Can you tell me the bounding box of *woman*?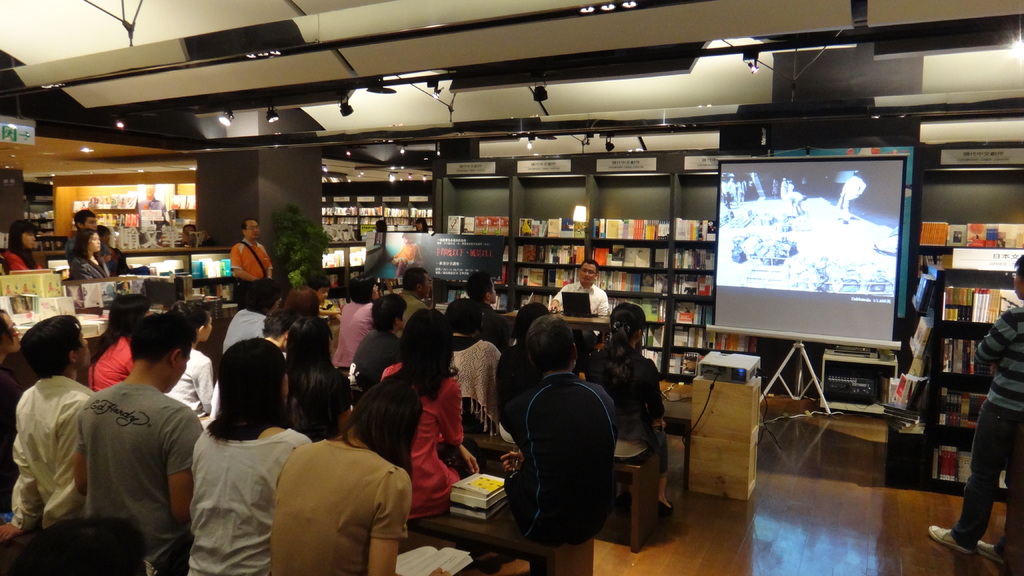
select_region(385, 316, 470, 542).
